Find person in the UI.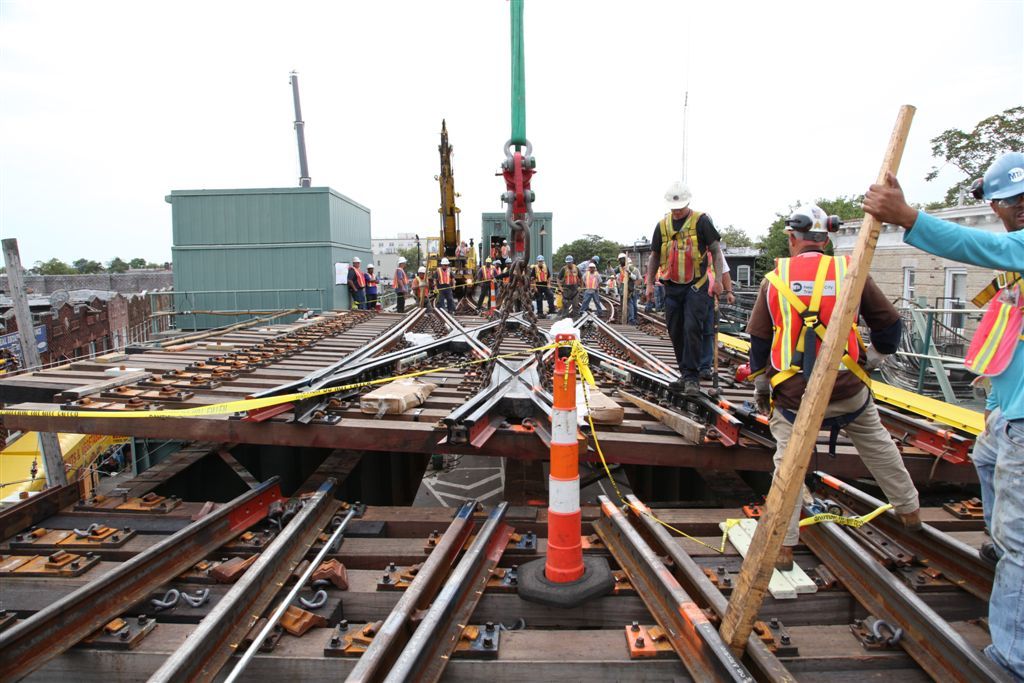
UI element at detection(658, 181, 737, 388).
